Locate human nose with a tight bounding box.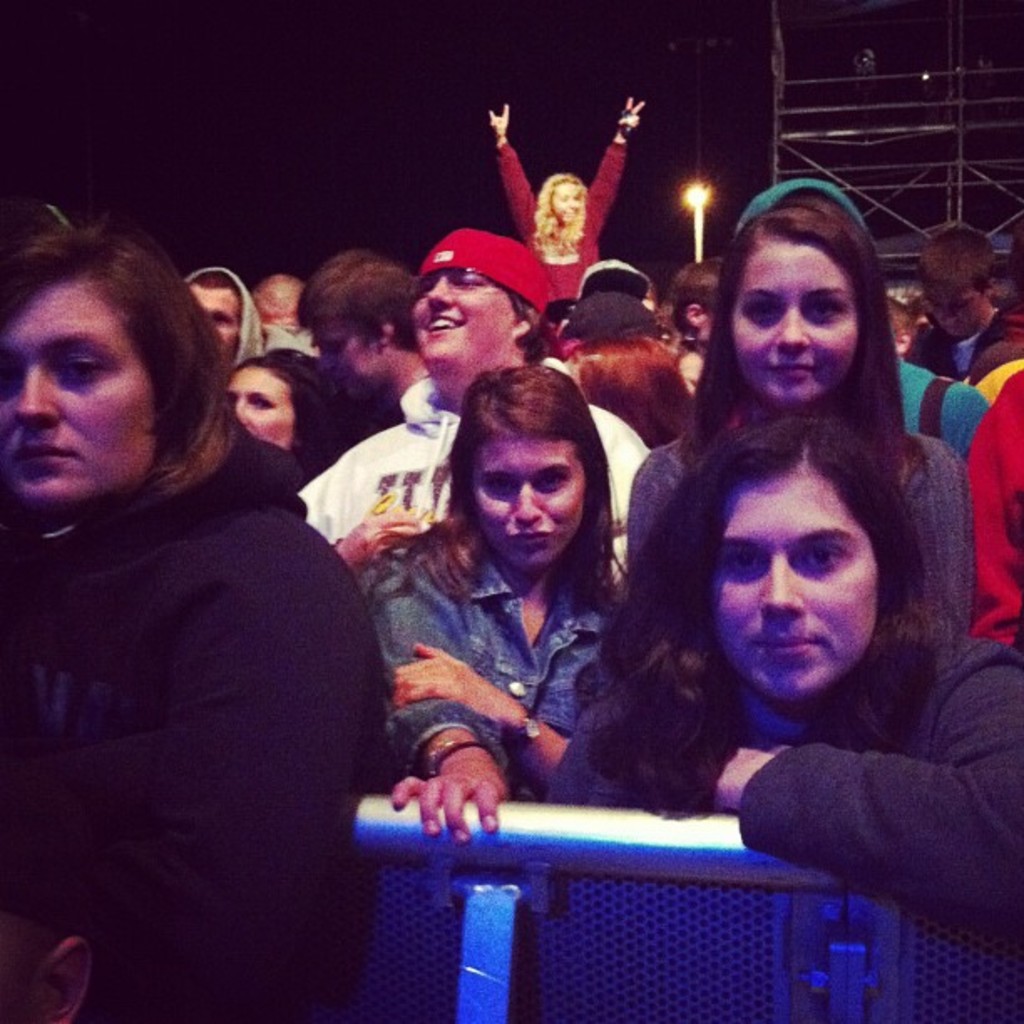
(left=939, top=306, right=957, bottom=328).
